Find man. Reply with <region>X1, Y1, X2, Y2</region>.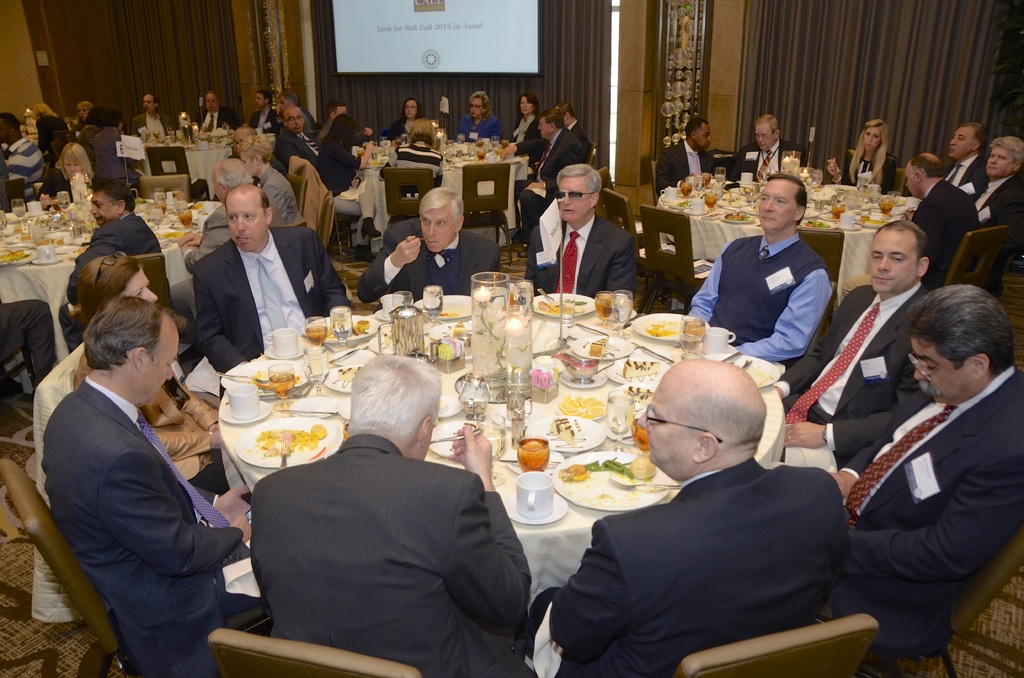
<region>271, 102, 323, 172</region>.
